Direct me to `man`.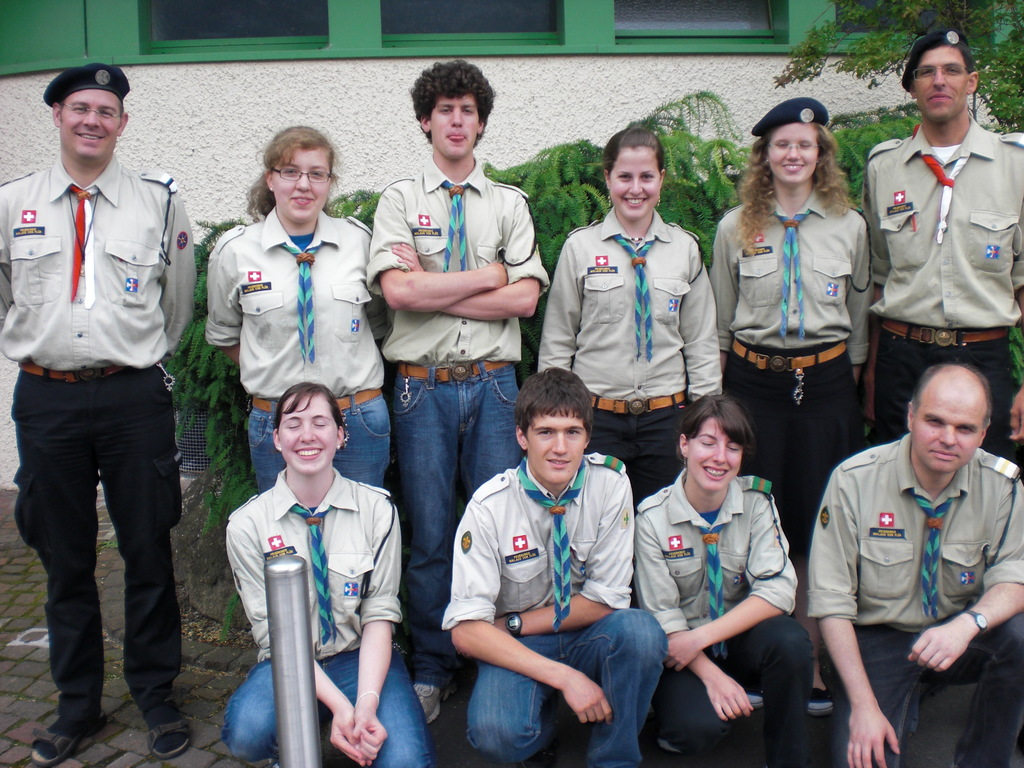
Direction: left=440, top=366, right=668, bottom=767.
